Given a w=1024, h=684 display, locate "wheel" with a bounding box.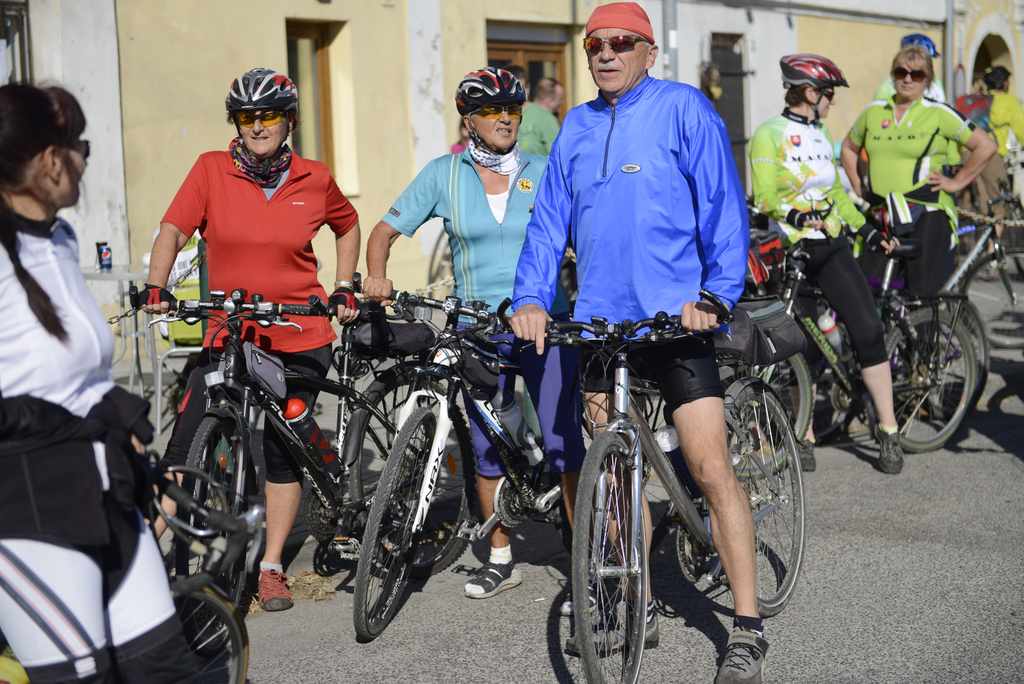
Located: crop(884, 308, 975, 450).
